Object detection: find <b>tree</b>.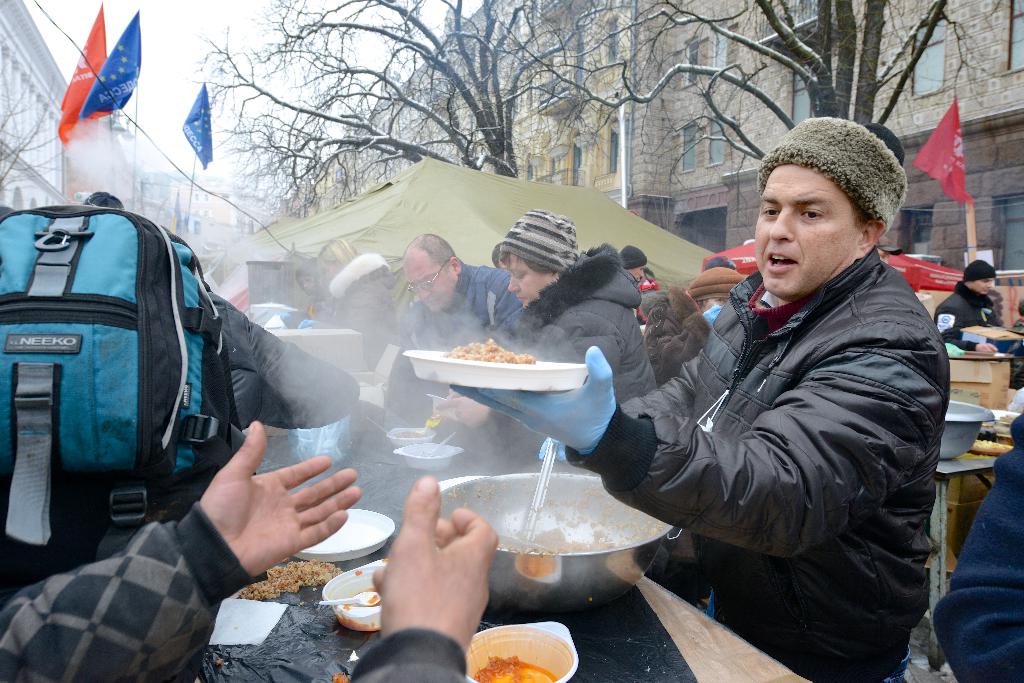
box(0, 22, 68, 194).
